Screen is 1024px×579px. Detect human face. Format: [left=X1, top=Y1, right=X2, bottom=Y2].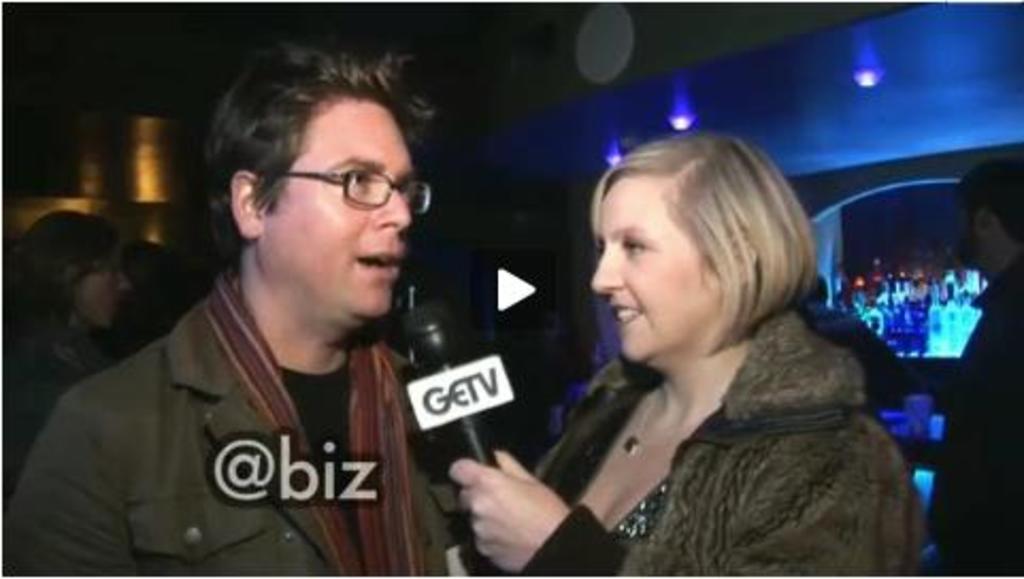
[left=592, top=177, right=722, bottom=375].
